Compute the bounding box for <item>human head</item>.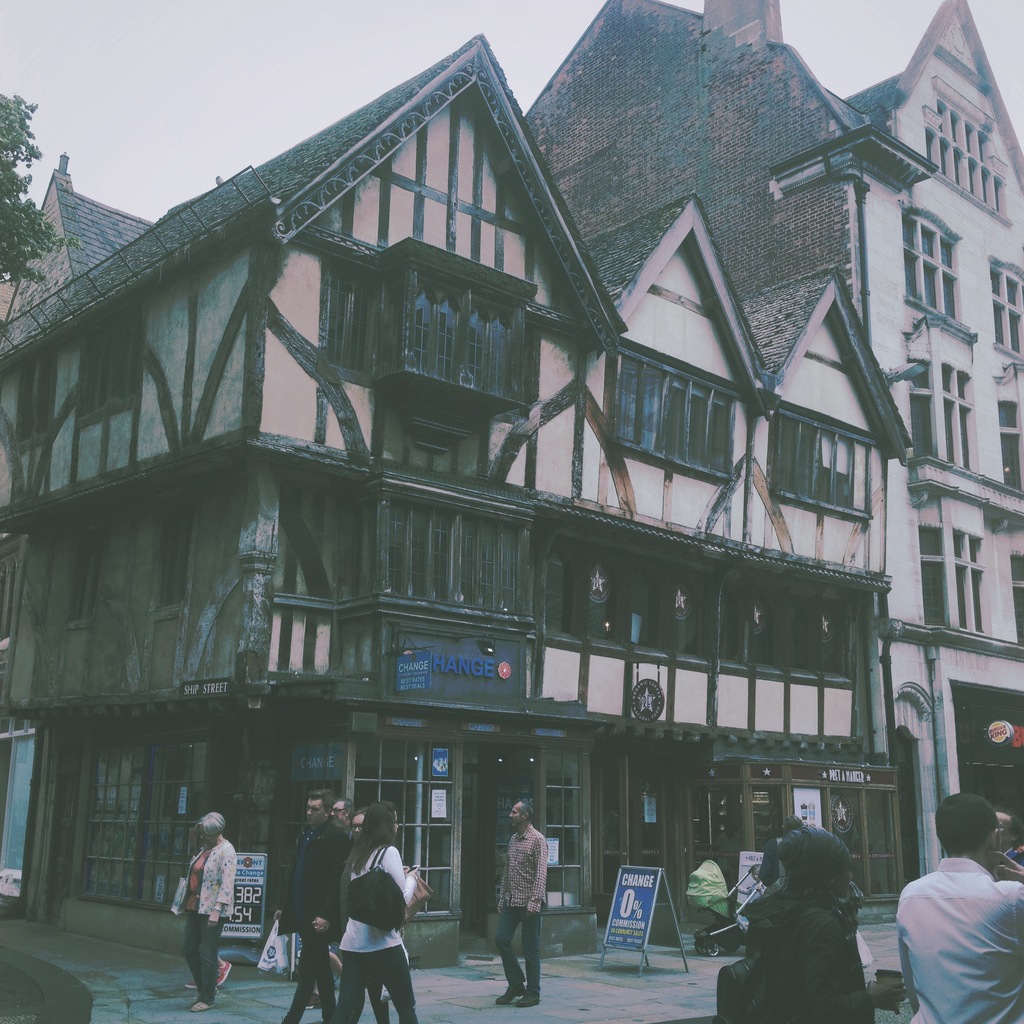
BBox(934, 796, 1001, 876).
